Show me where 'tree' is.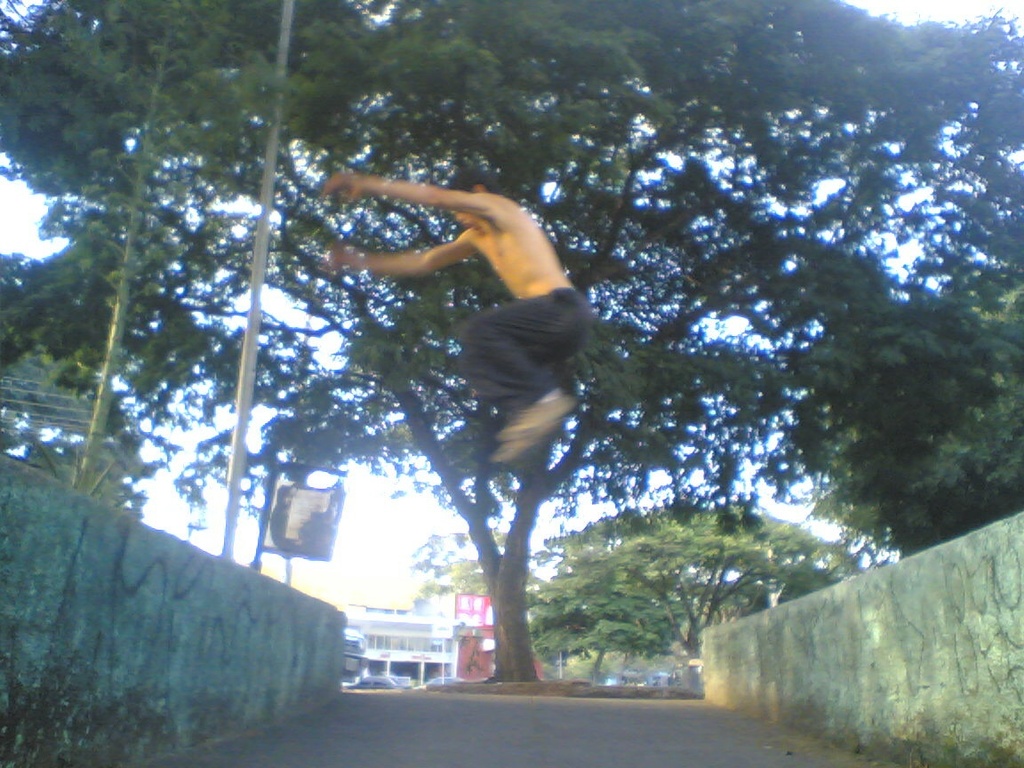
'tree' is at 50,6,815,720.
